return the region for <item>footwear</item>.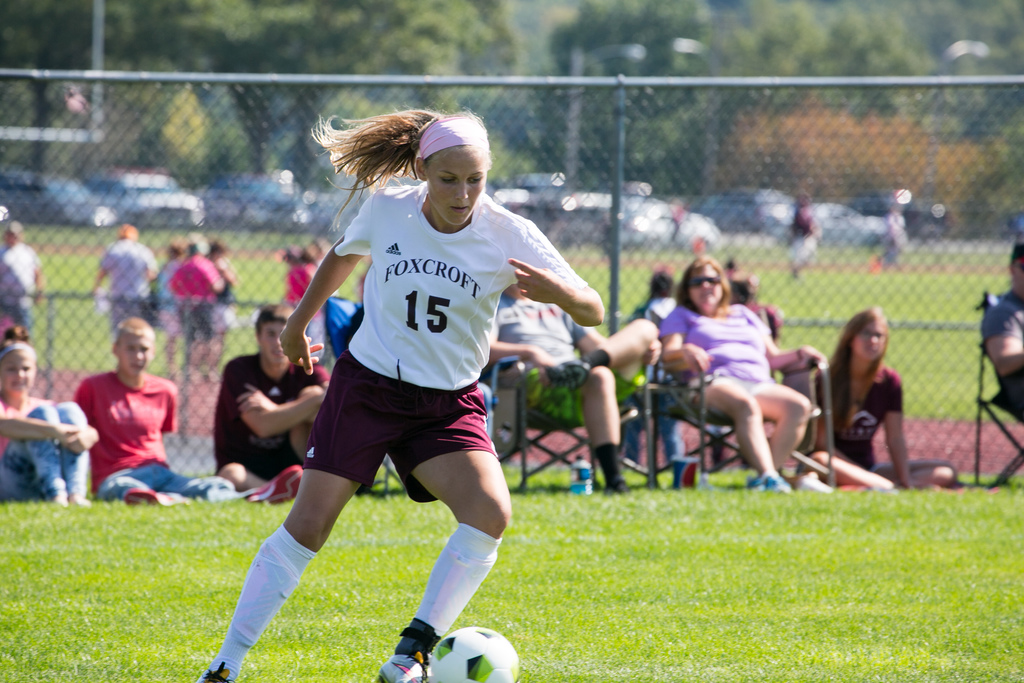
(196, 663, 227, 682).
